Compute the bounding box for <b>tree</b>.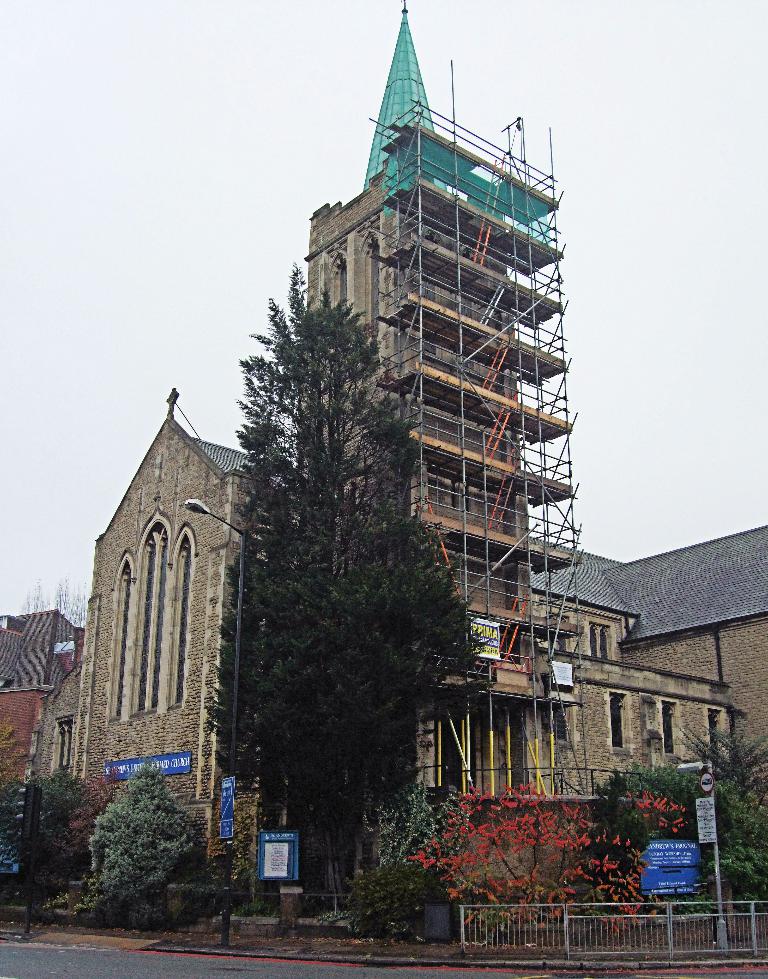
<box>401,783,691,942</box>.
